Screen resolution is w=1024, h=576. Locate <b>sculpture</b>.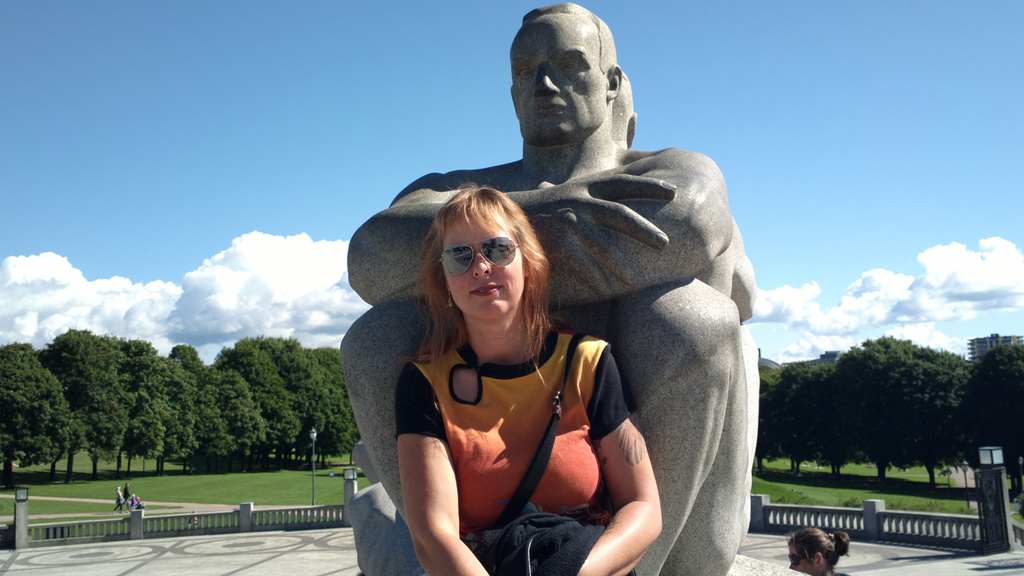
[342, 3, 772, 575].
